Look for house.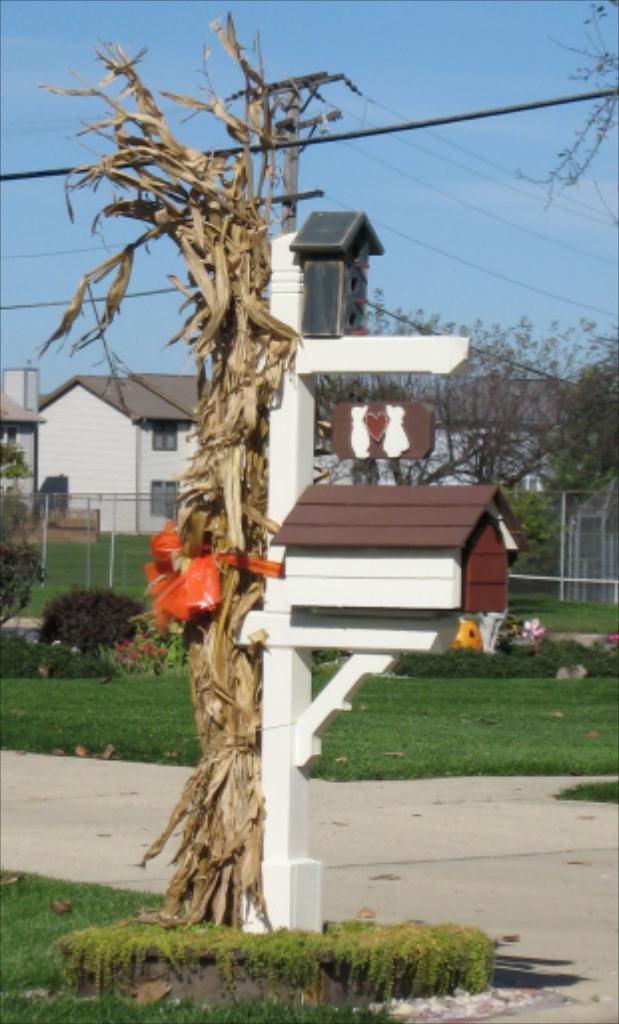
Found: <region>429, 373, 581, 503</region>.
